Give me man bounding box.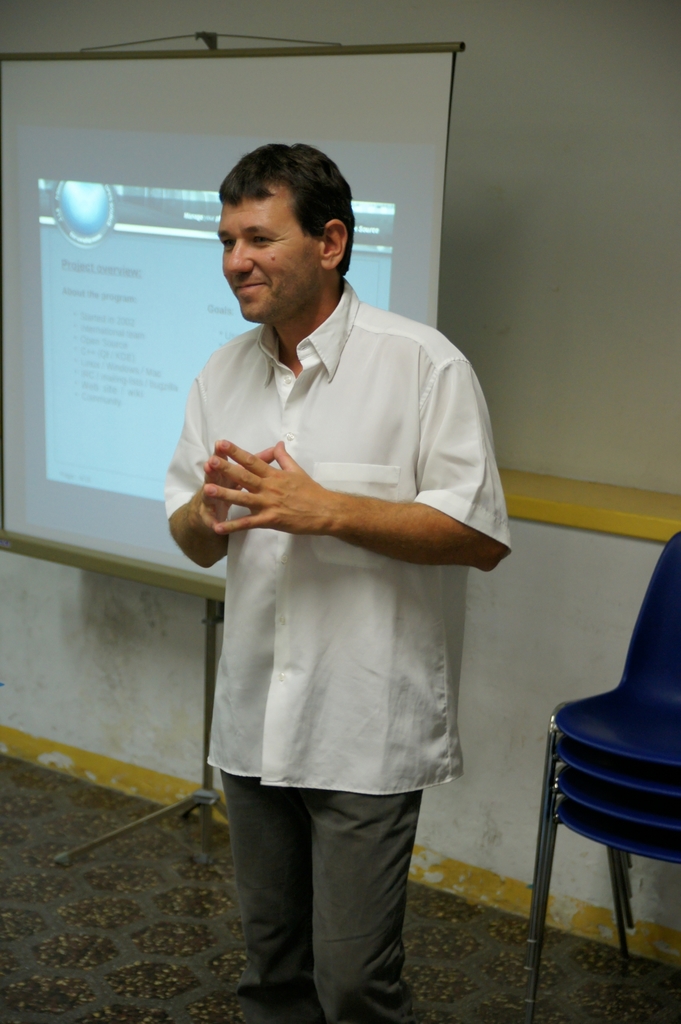
(151, 144, 520, 1023).
